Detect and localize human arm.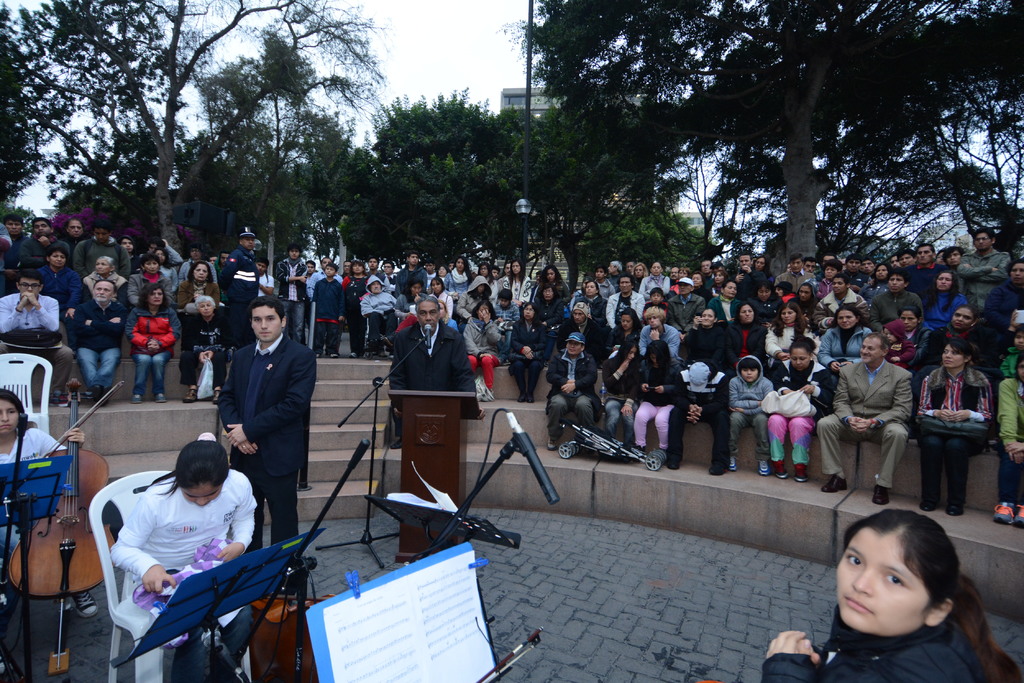
Localized at box=[34, 235, 56, 250].
